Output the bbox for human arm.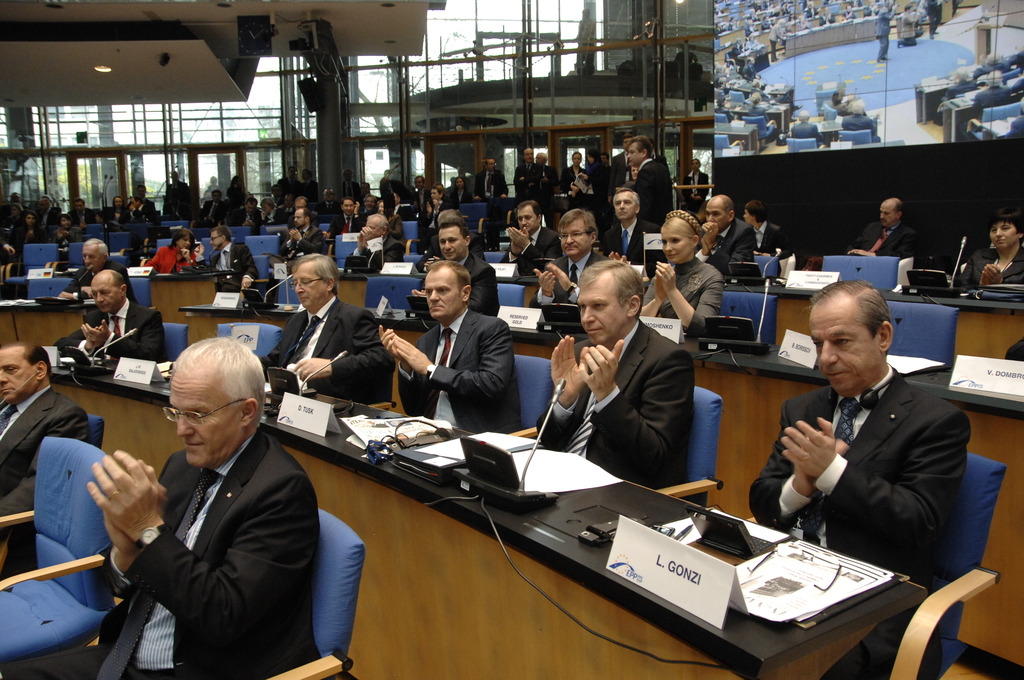
detection(76, 308, 173, 364).
